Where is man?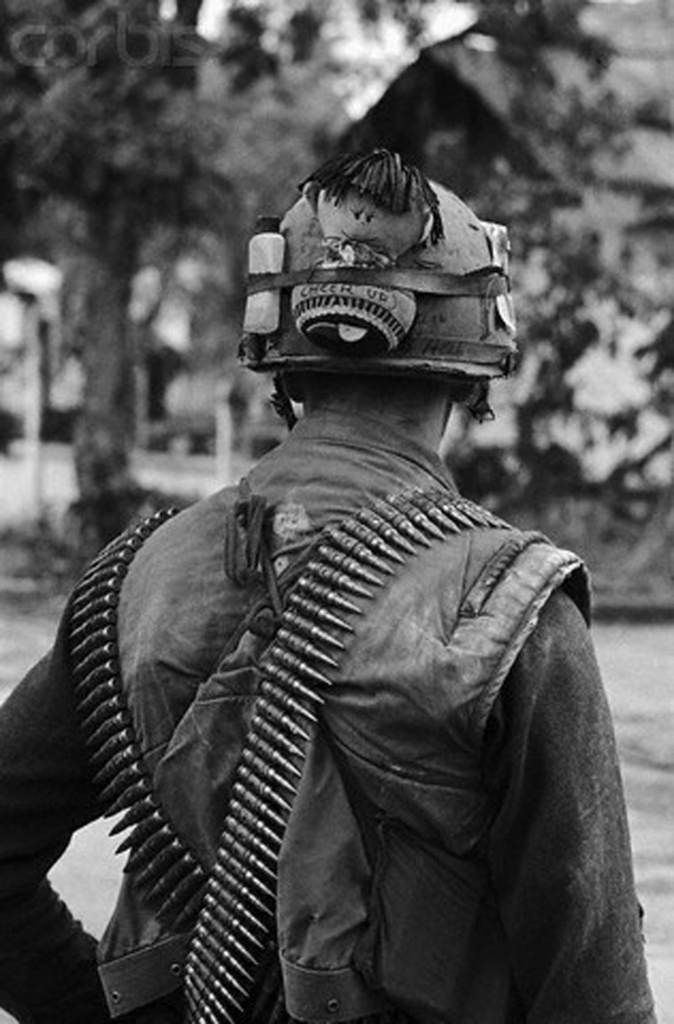
detection(37, 120, 641, 988).
